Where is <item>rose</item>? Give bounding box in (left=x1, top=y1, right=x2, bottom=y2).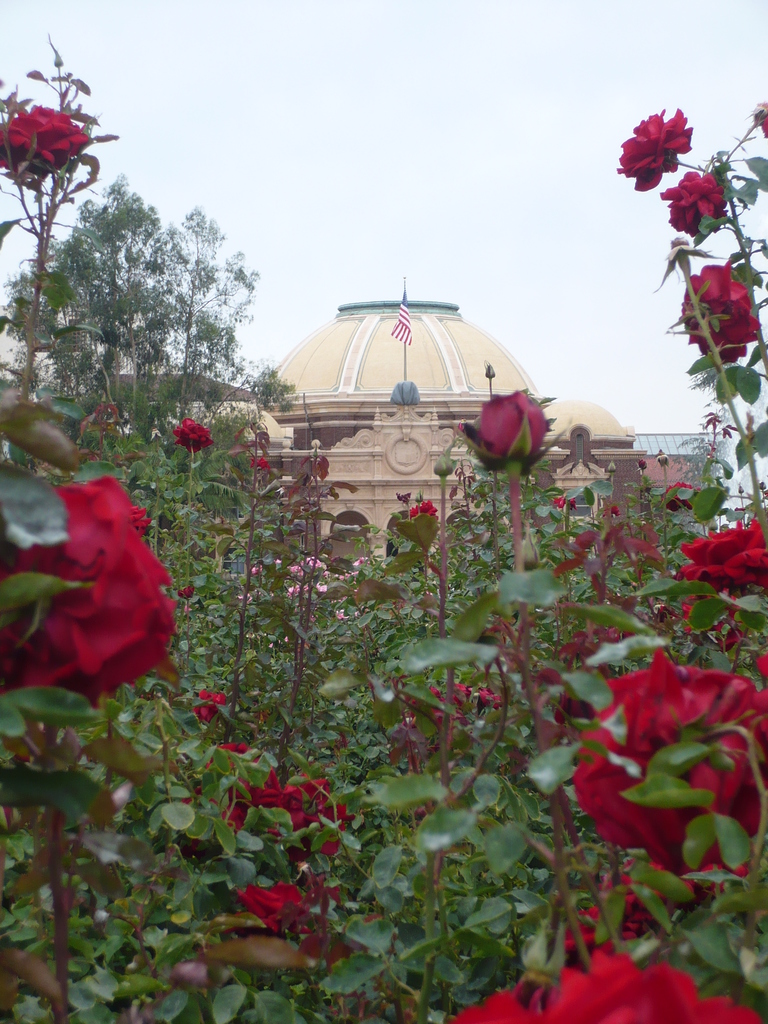
(left=172, top=414, right=214, bottom=454).
